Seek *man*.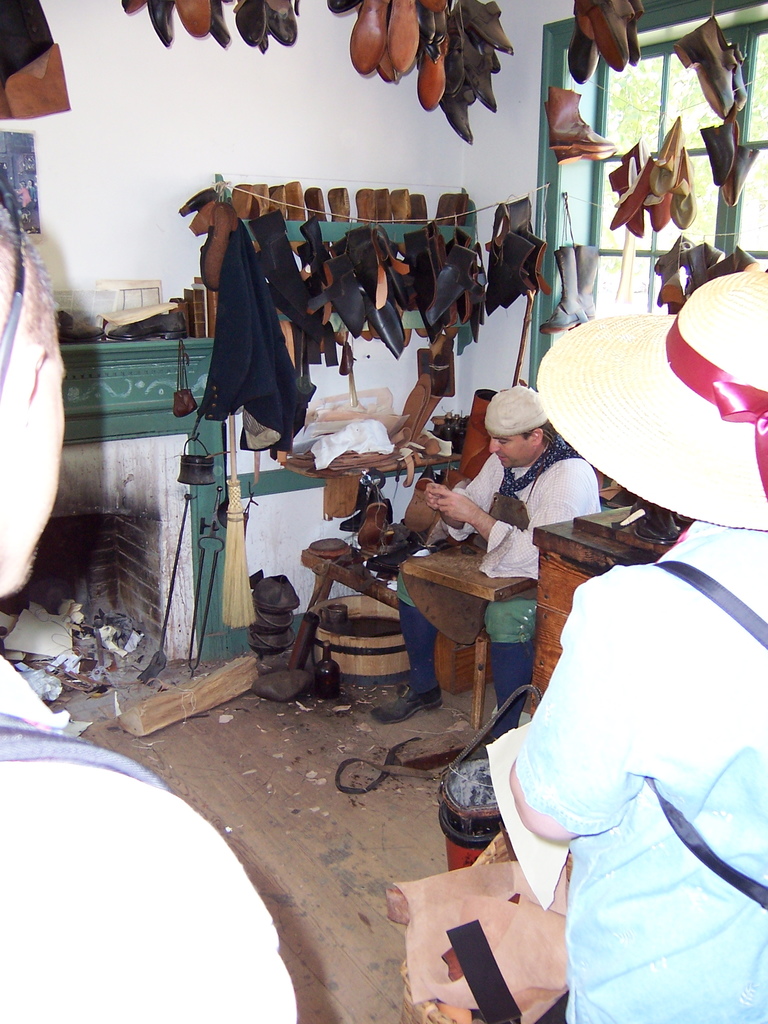
<region>508, 271, 767, 1023</region>.
